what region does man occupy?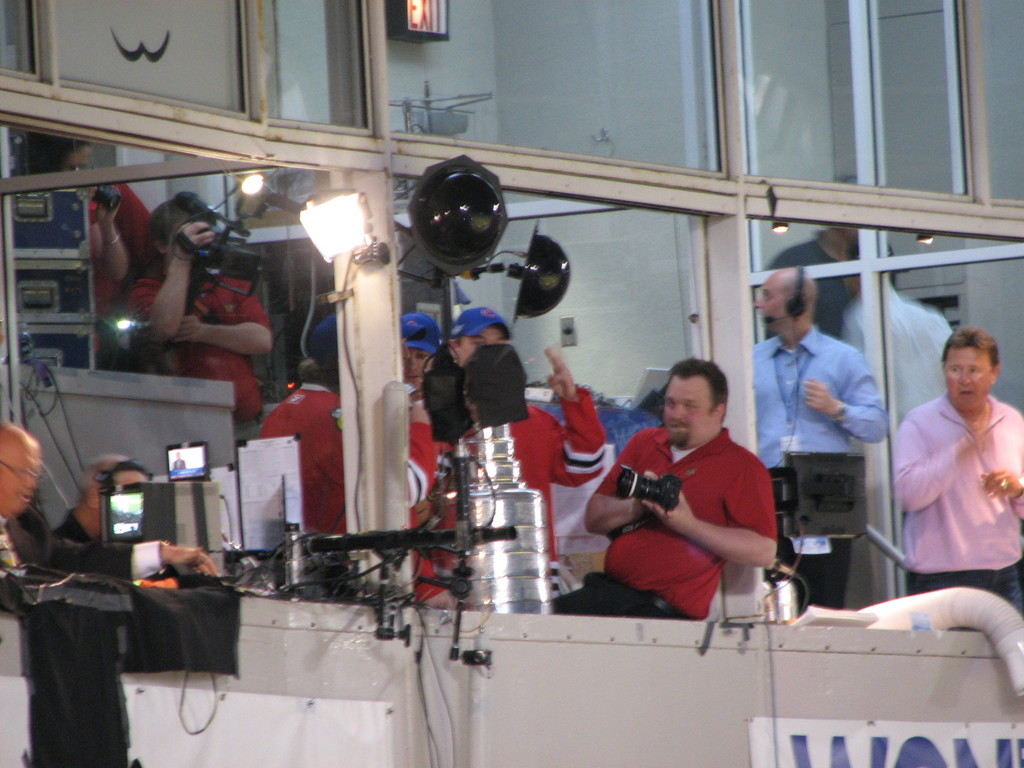
bbox(750, 269, 886, 613).
